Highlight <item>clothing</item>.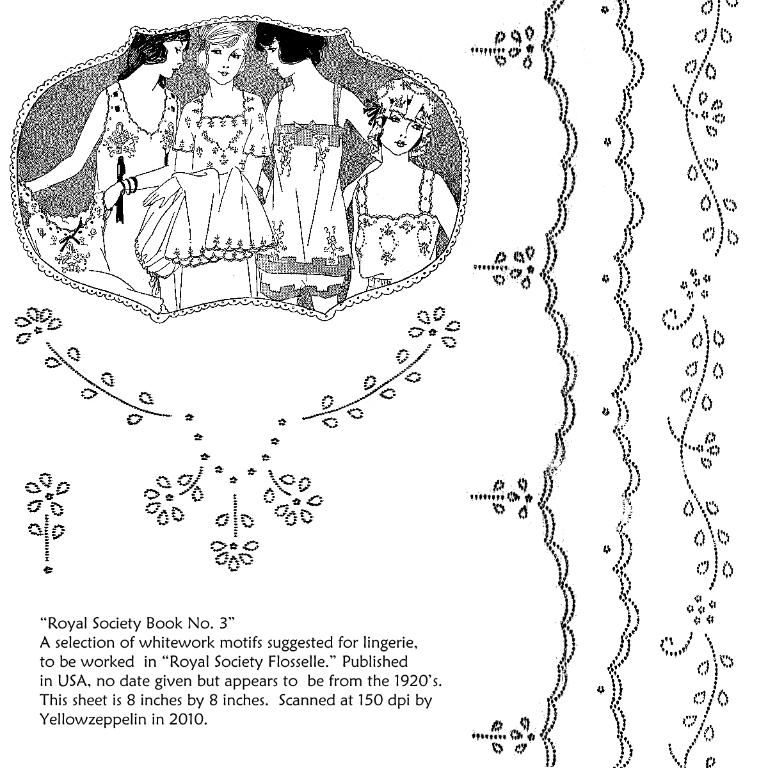
Highlighted region: <region>23, 74, 180, 289</region>.
